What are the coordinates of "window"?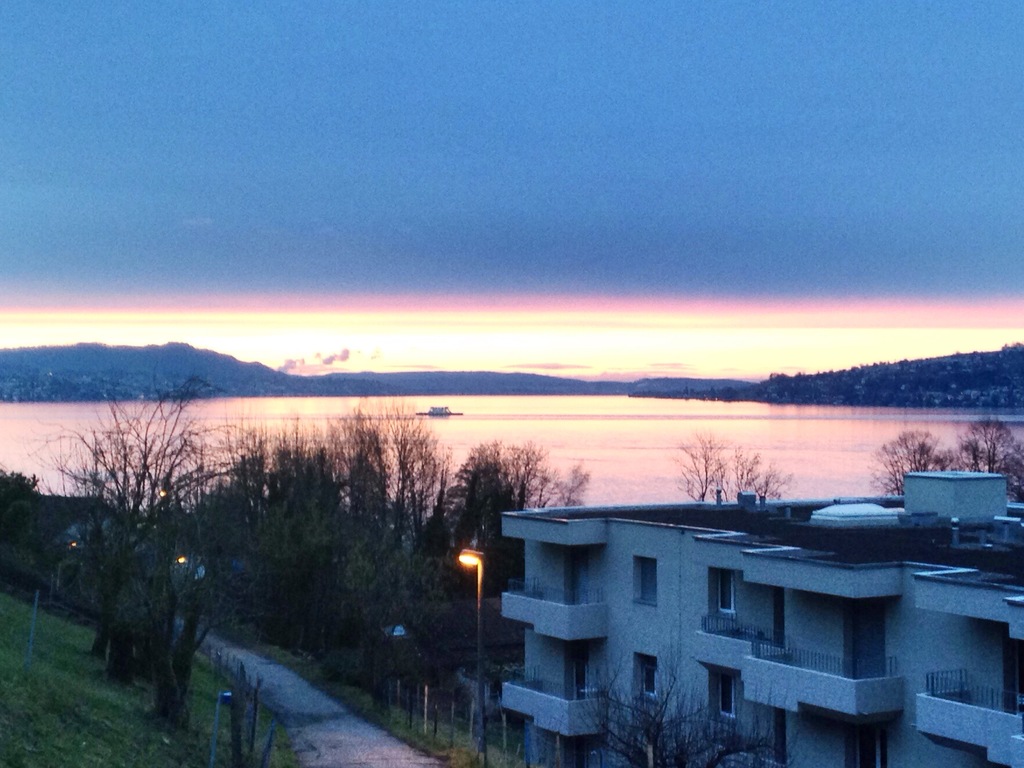
{"left": 711, "top": 680, "right": 737, "bottom": 722}.
